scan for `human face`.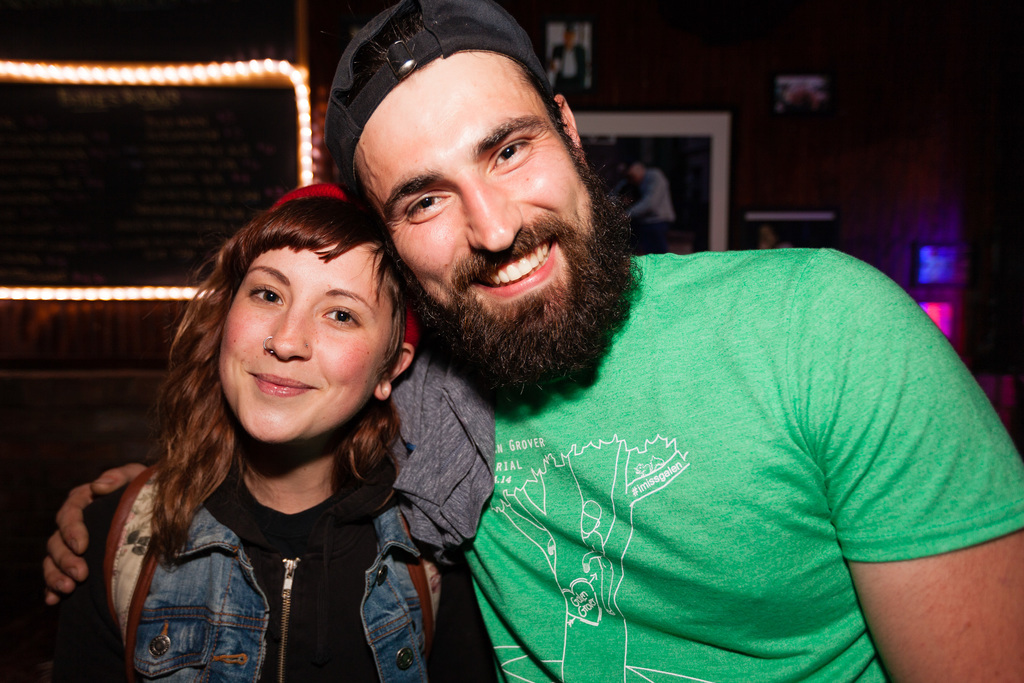
Scan result: <box>351,47,598,375</box>.
